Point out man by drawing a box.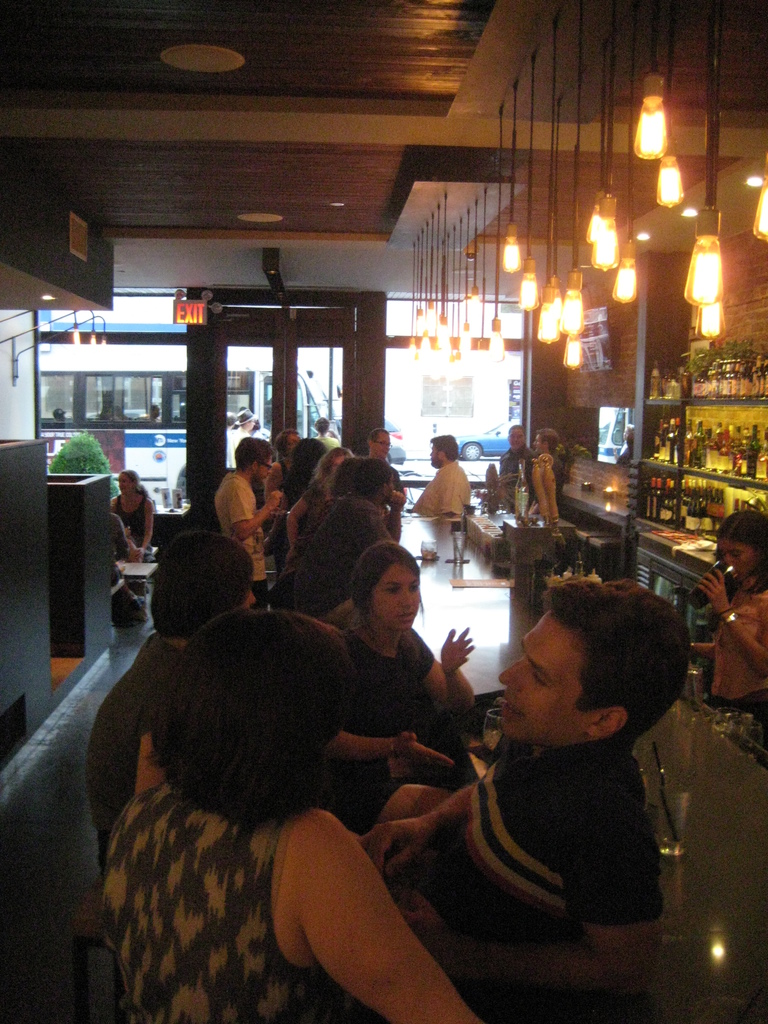
<box>366,567,691,1022</box>.
